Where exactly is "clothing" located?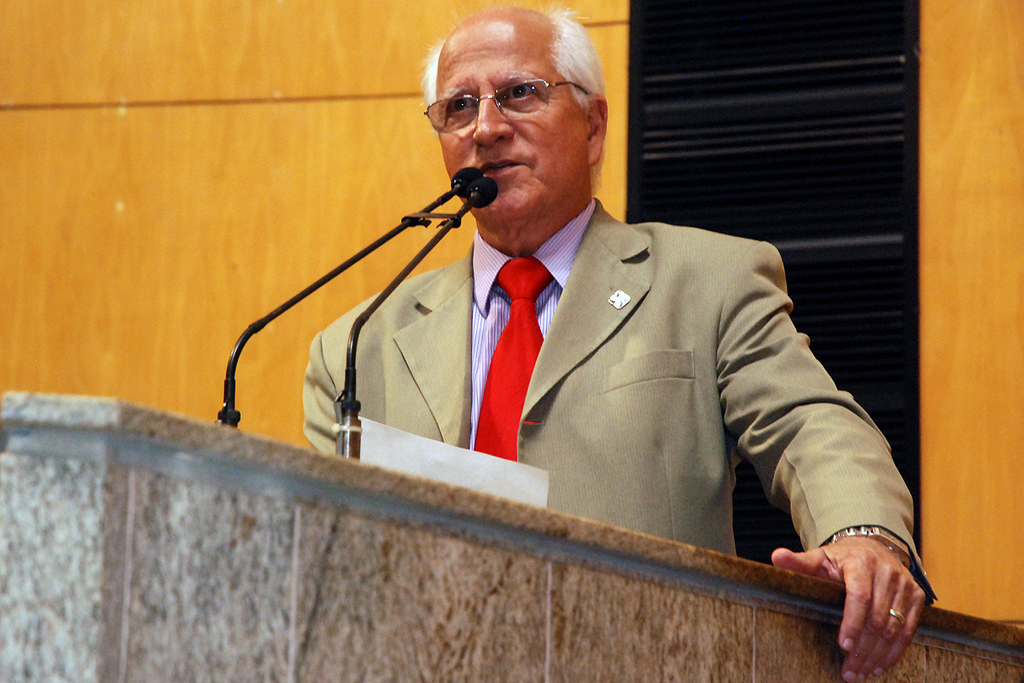
Its bounding box is BBox(292, 208, 938, 580).
